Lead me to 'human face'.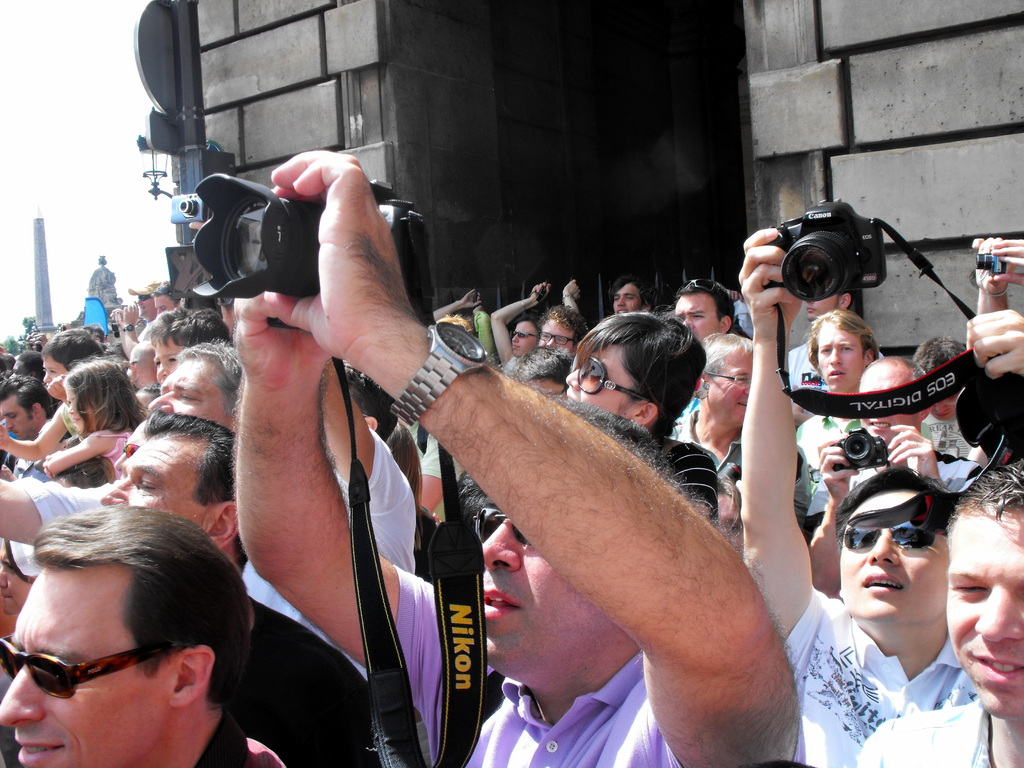
Lead to select_region(153, 335, 186, 386).
